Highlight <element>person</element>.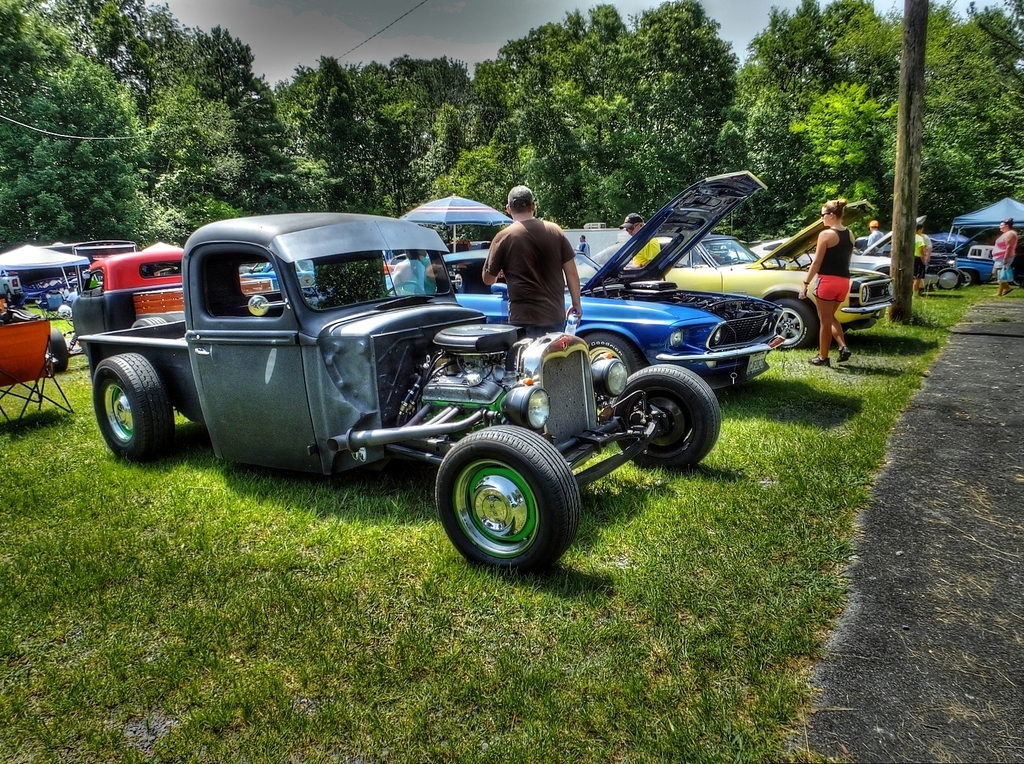
Highlighted region: <box>481,186,584,342</box>.
